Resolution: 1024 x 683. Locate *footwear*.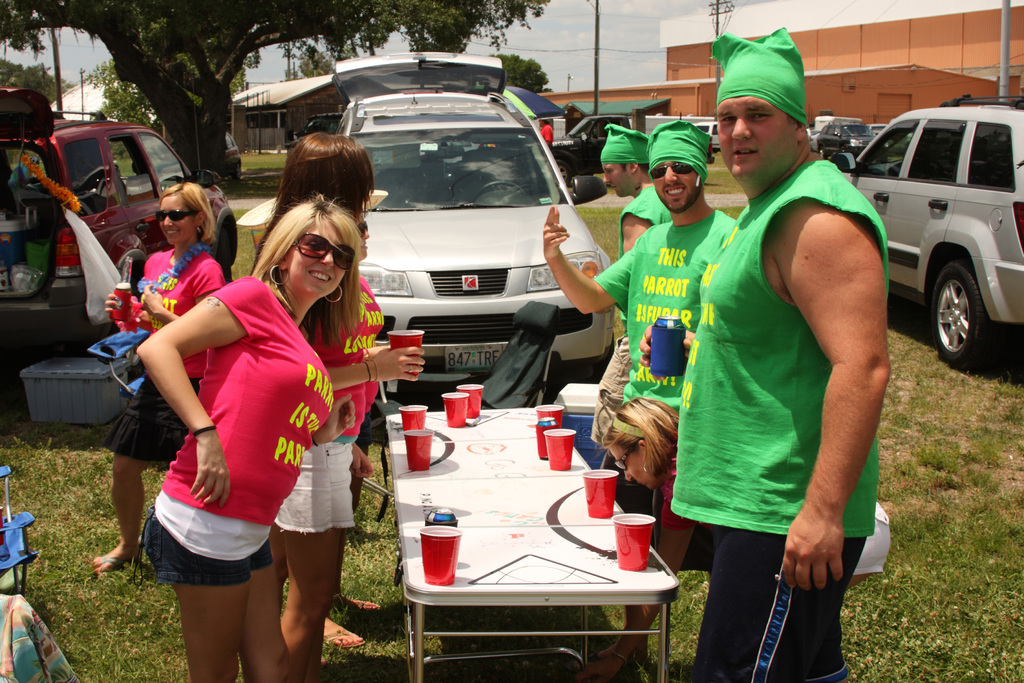
<box>343,598,386,613</box>.
